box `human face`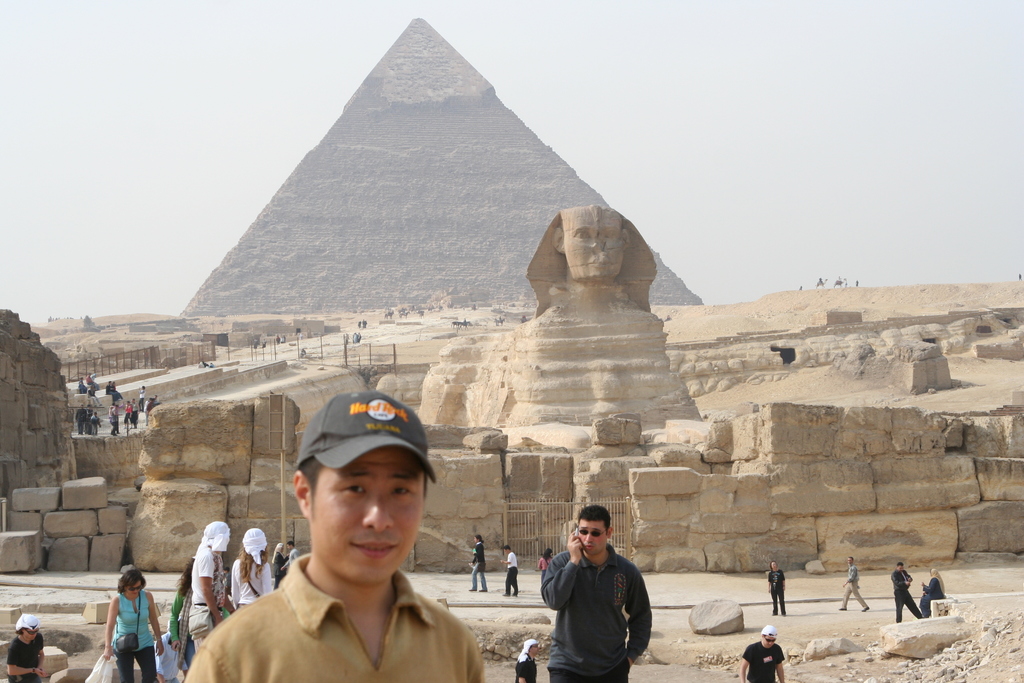
559, 204, 625, 281
